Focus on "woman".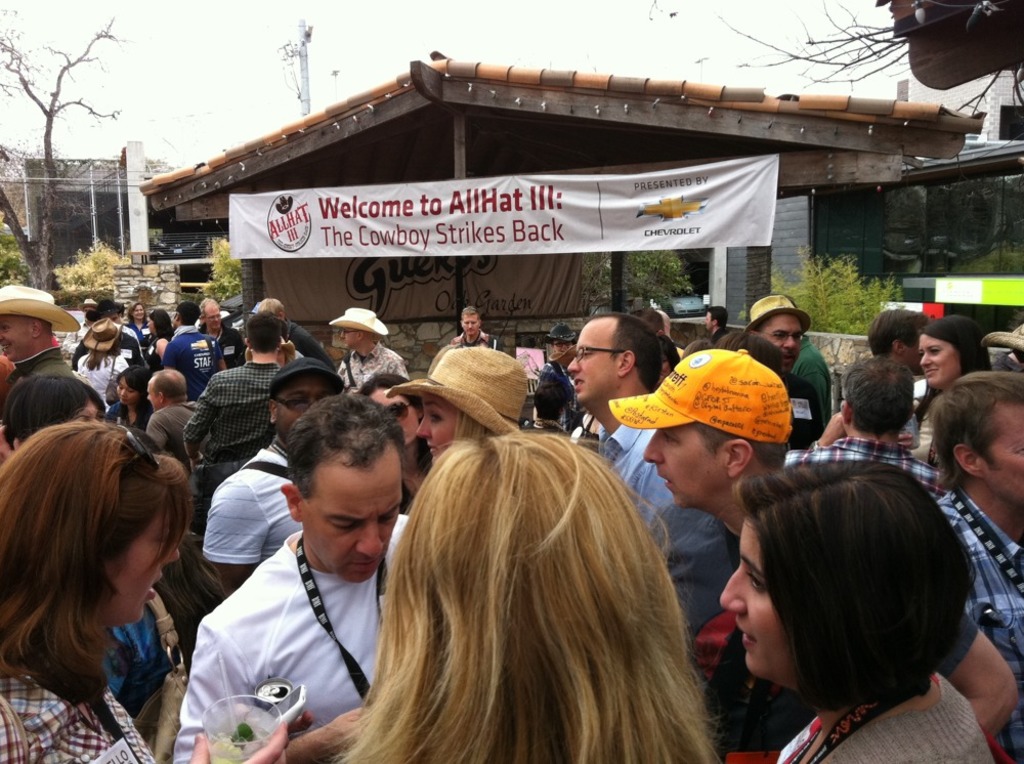
Focused at locate(0, 391, 214, 762).
